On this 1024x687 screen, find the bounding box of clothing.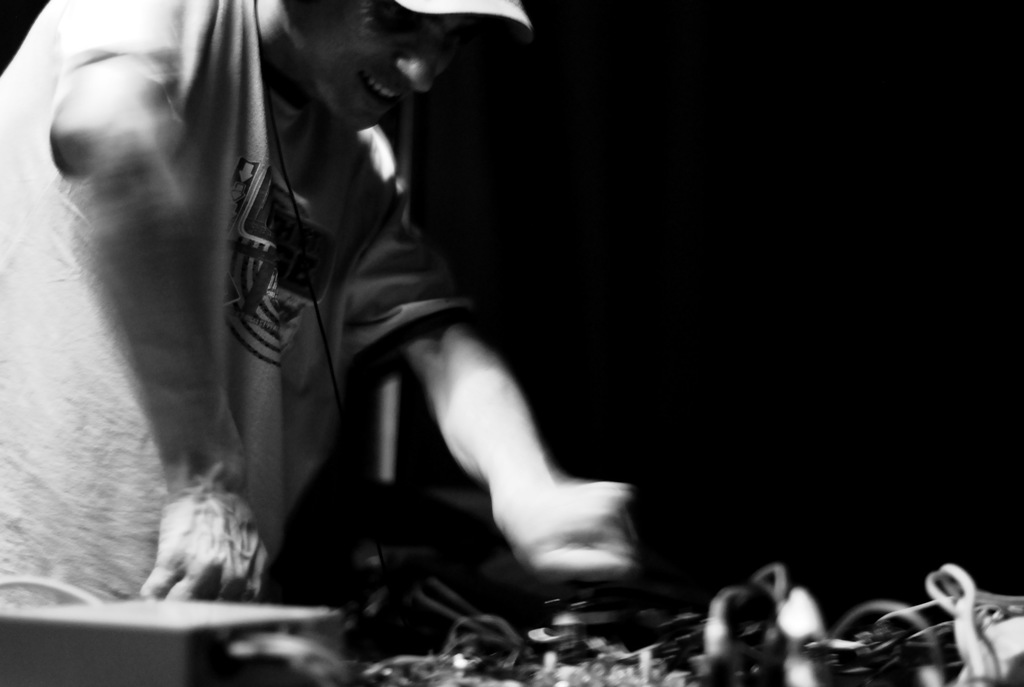
Bounding box: detection(1, 0, 474, 615).
